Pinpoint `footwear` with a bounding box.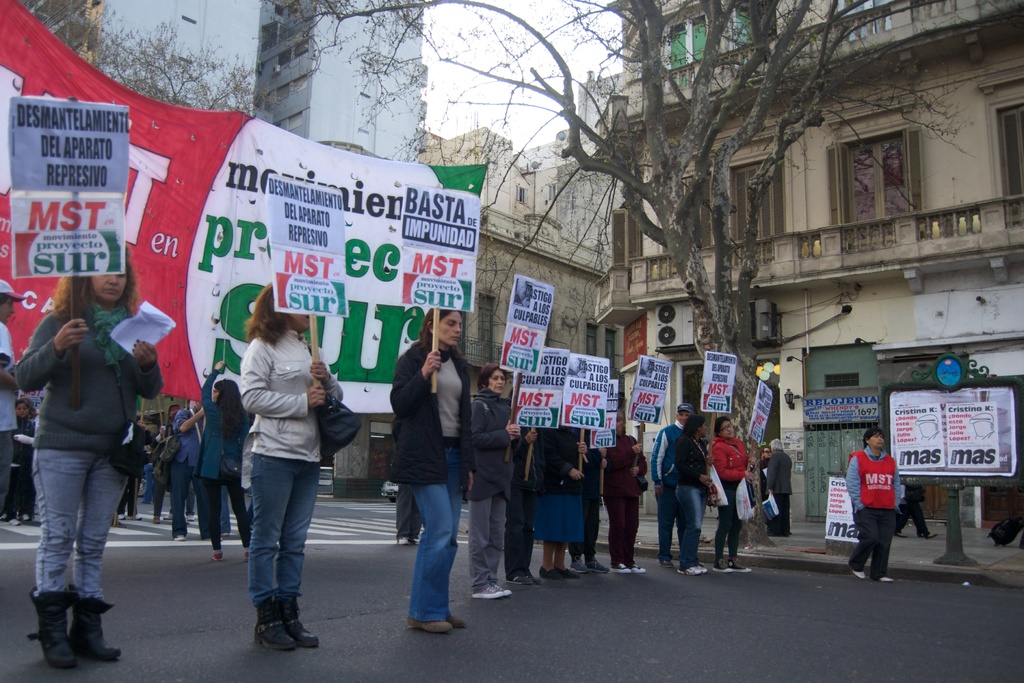
281/590/323/645.
